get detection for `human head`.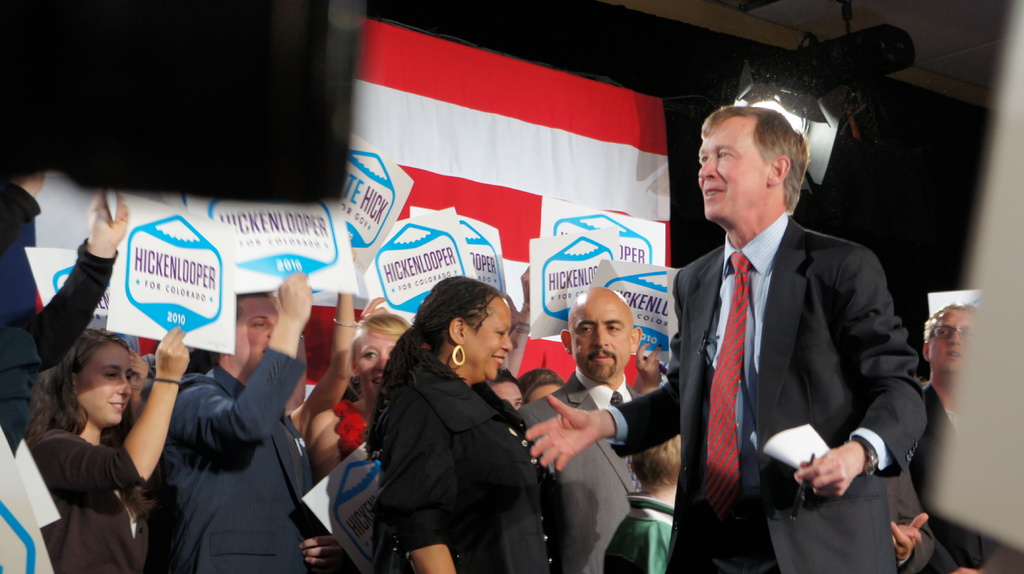
Detection: bbox=(698, 95, 812, 221).
